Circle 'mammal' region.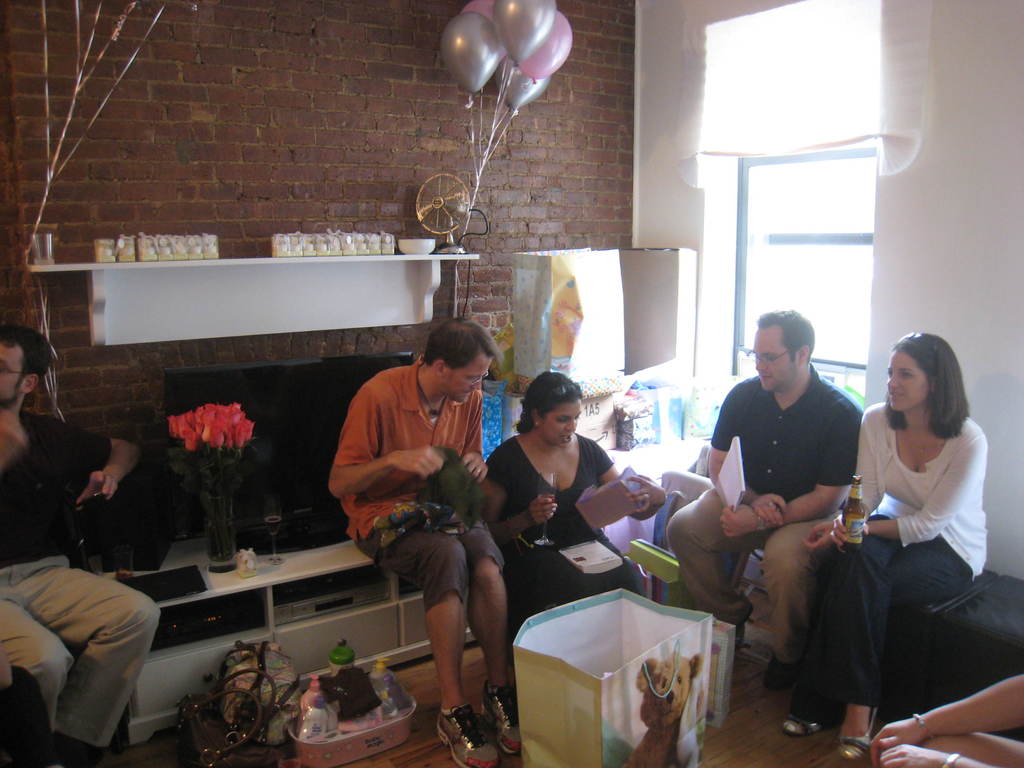
Region: x1=483, y1=365, x2=665, y2=611.
